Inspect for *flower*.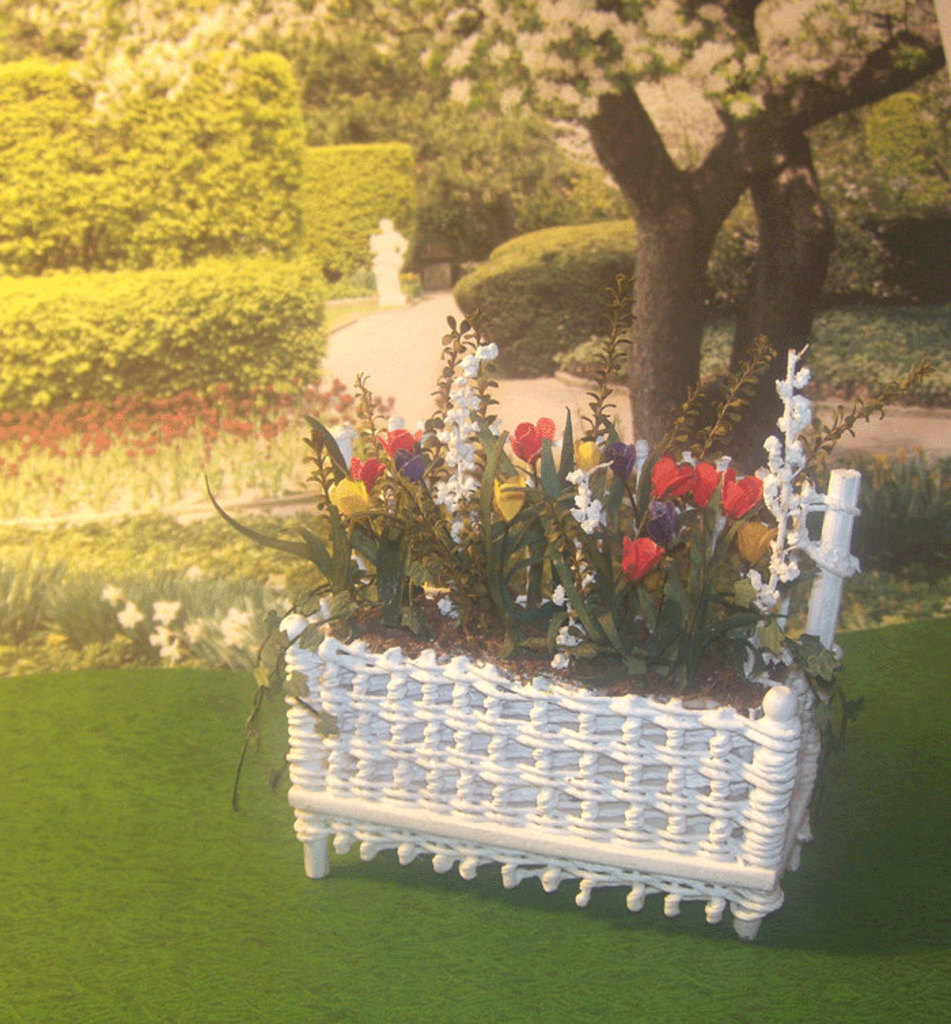
Inspection: 380 429 416 466.
